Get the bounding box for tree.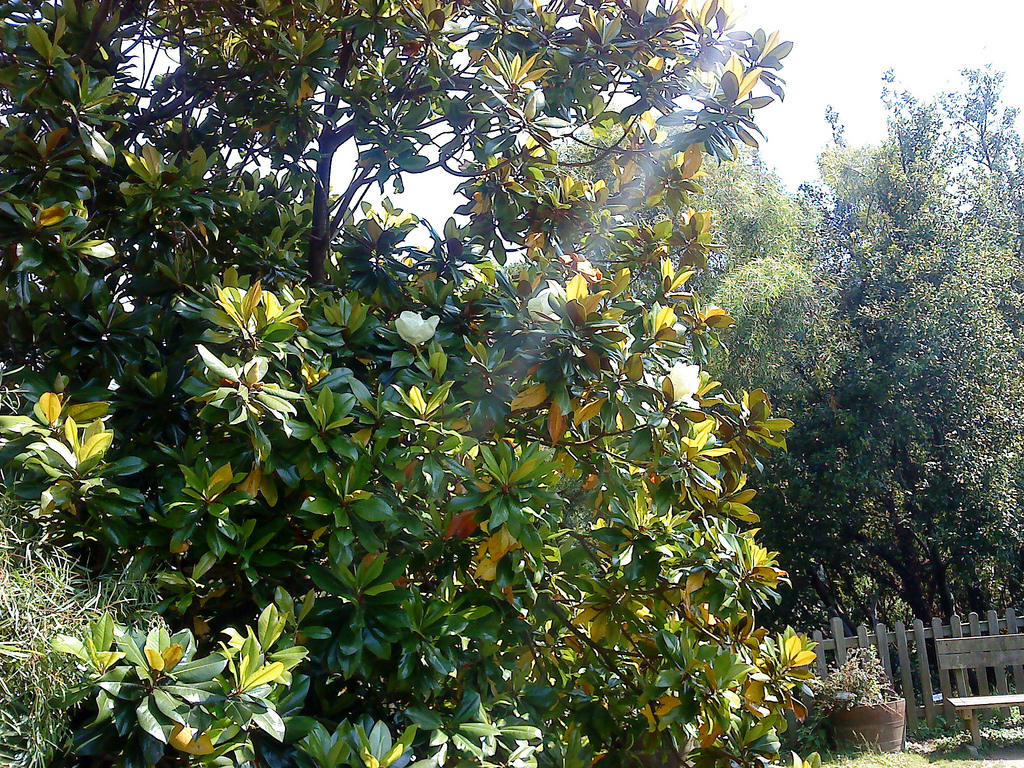
l=511, t=109, r=805, b=391.
